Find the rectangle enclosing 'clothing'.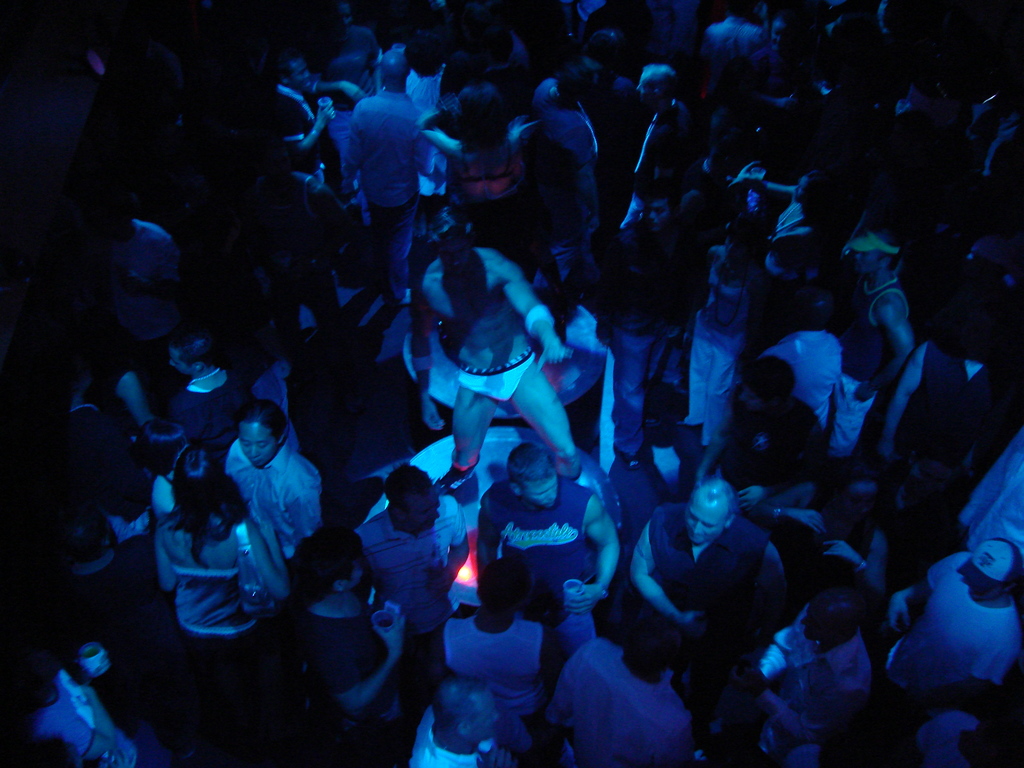
bbox(173, 549, 256, 654).
